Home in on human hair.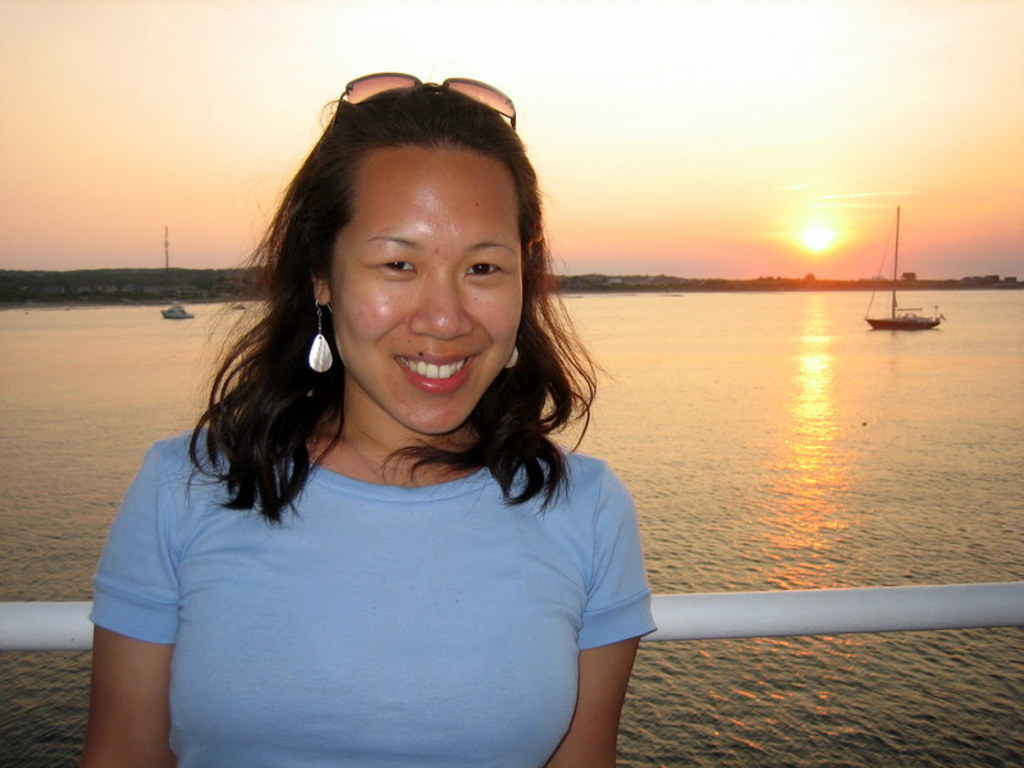
Homed in at (184, 77, 609, 525).
